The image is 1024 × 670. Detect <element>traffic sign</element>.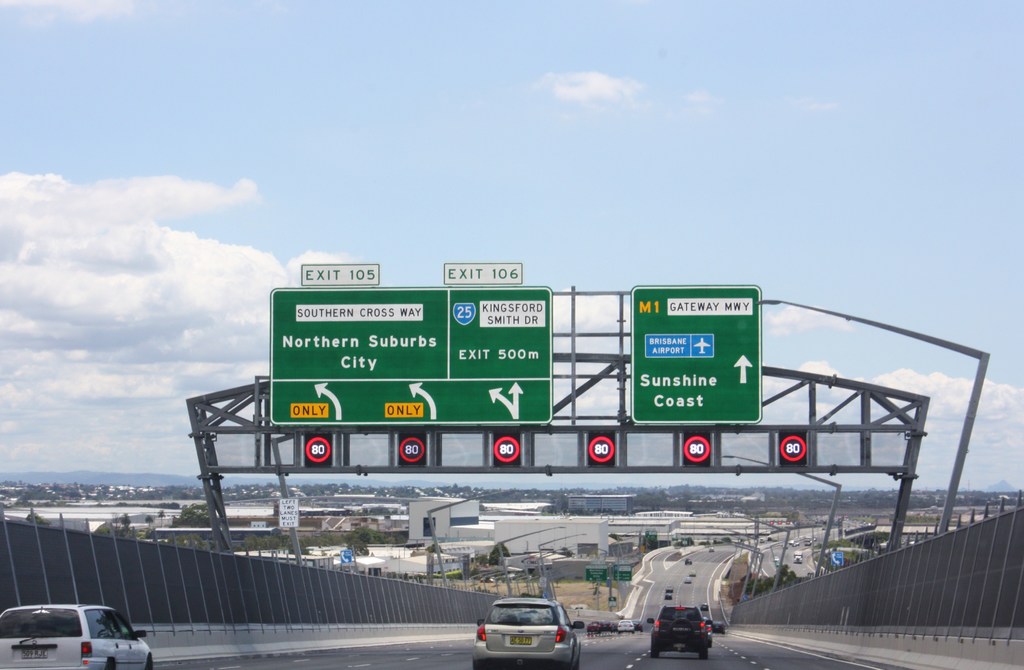
Detection: l=614, t=565, r=635, b=584.
